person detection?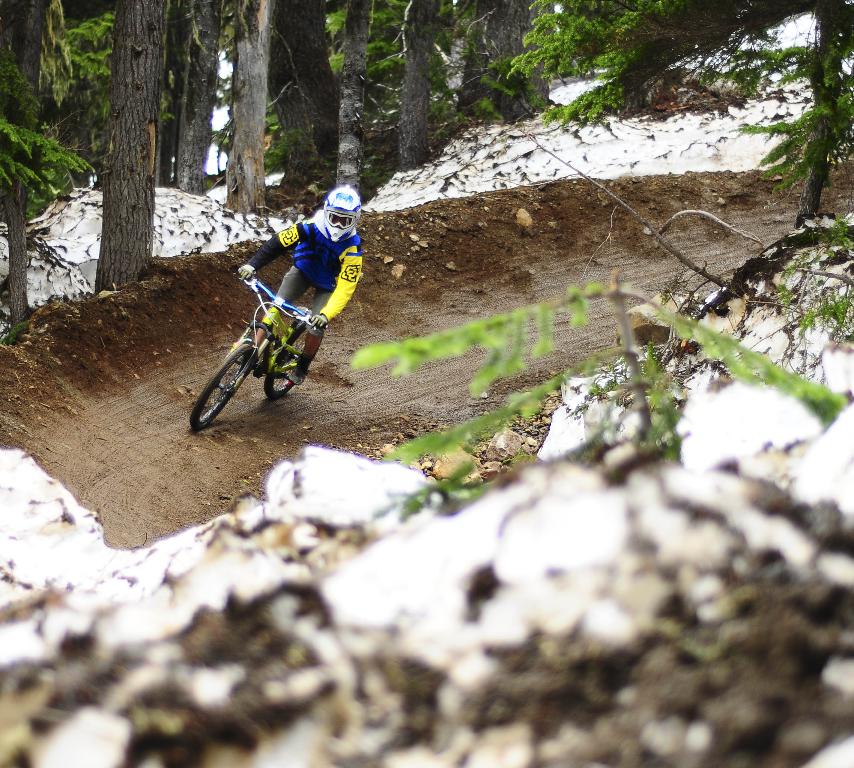
BBox(237, 183, 371, 396)
